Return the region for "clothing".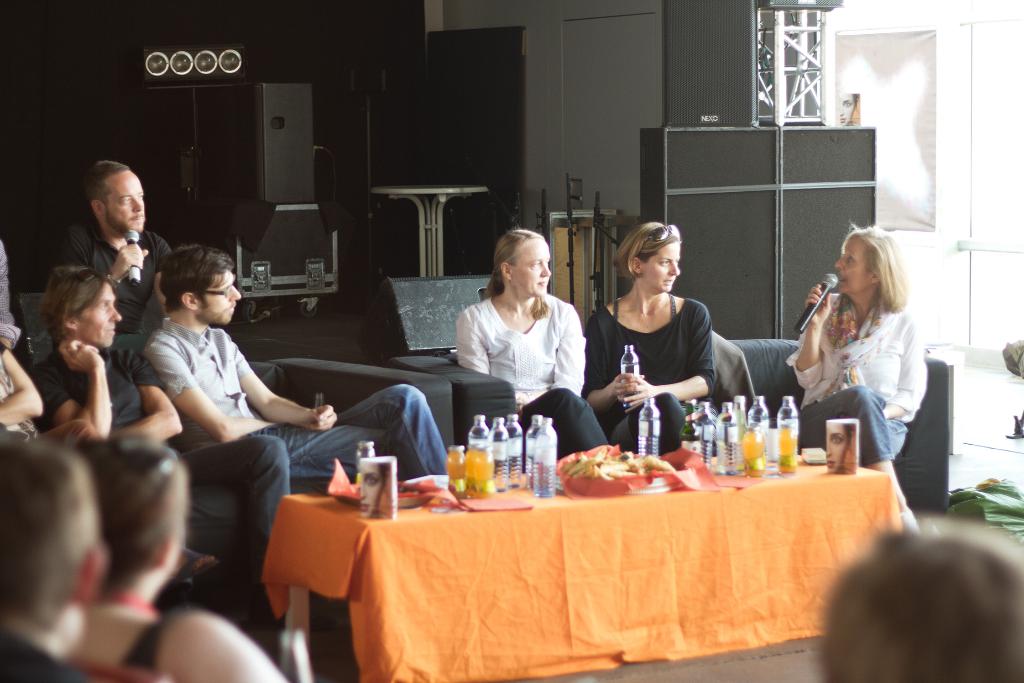
[left=0, top=343, right=102, bottom=445].
